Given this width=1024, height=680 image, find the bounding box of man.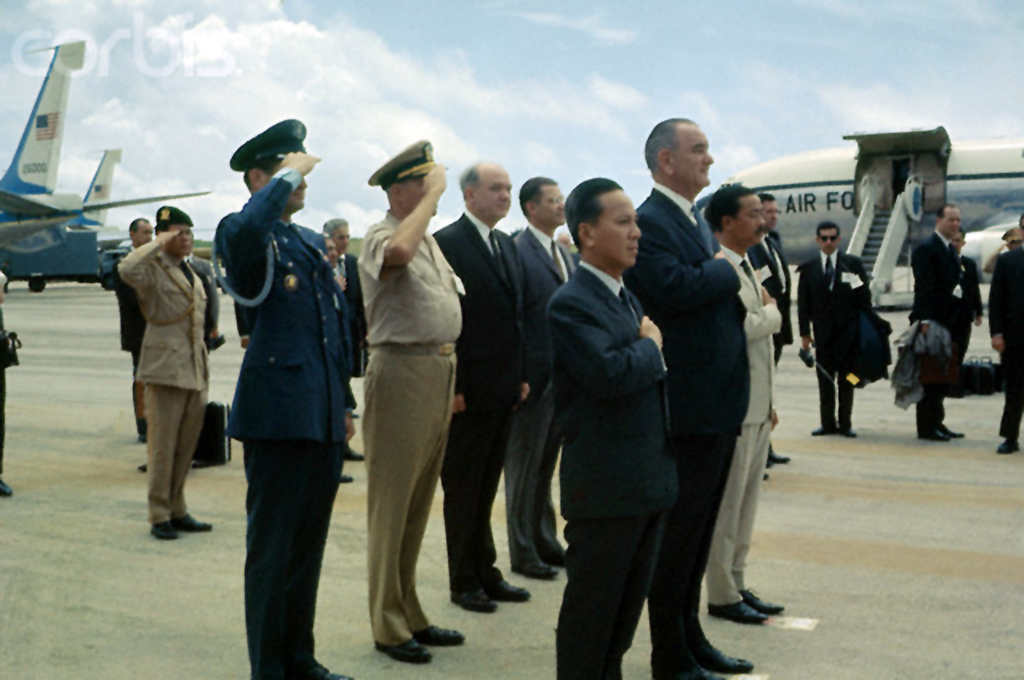
{"x1": 539, "y1": 176, "x2": 737, "y2": 679}.
